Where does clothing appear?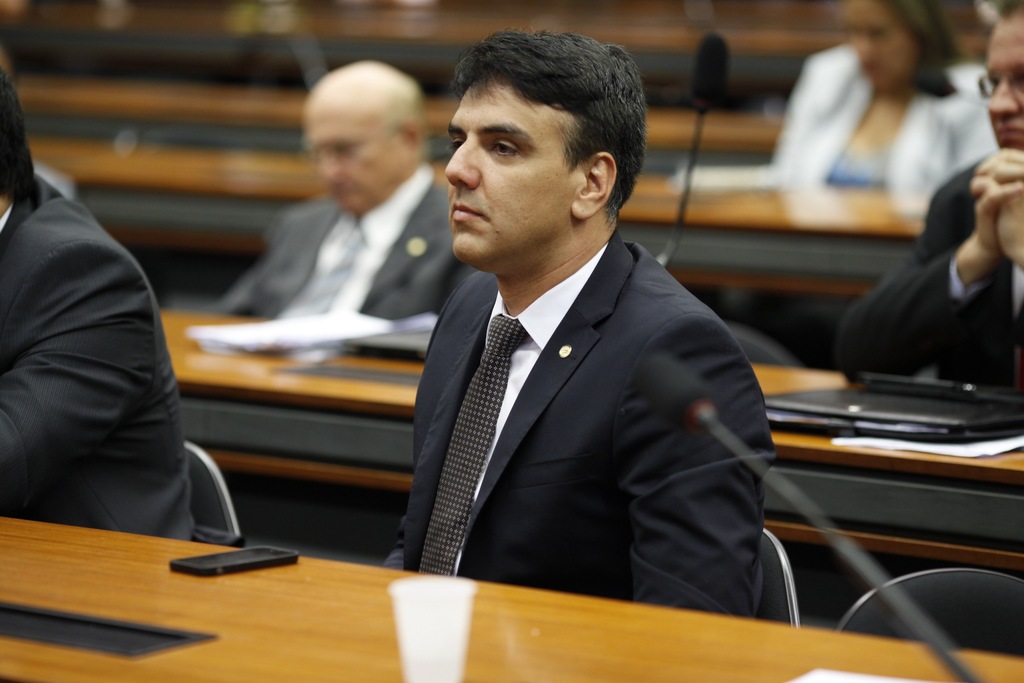
Appears at 0, 176, 196, 542.
